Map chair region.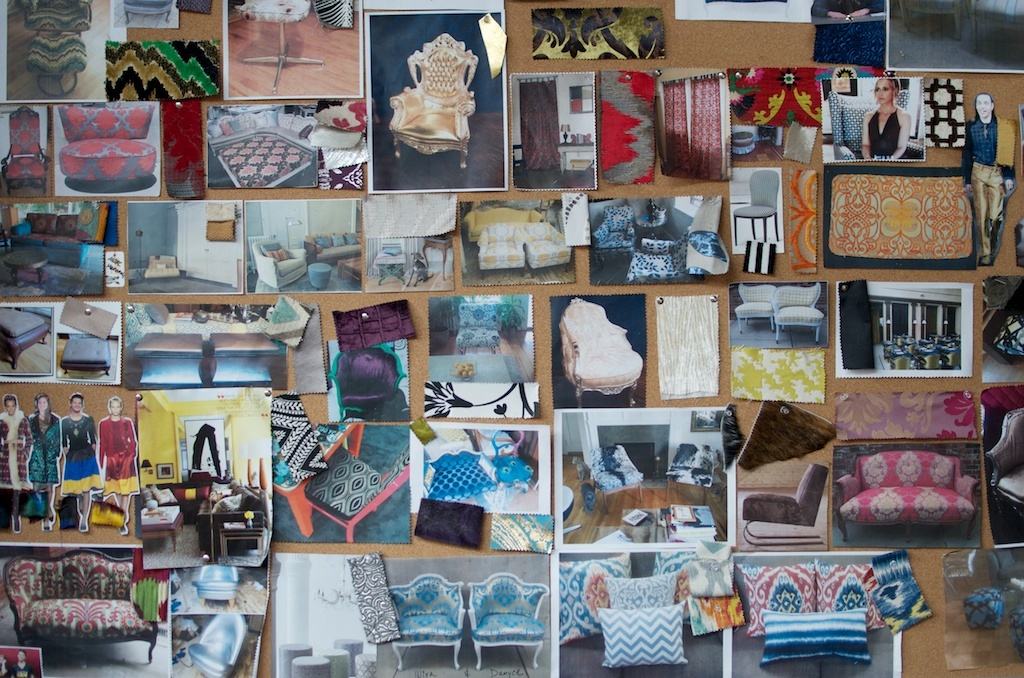
Mapped to 252 237 309 288.
